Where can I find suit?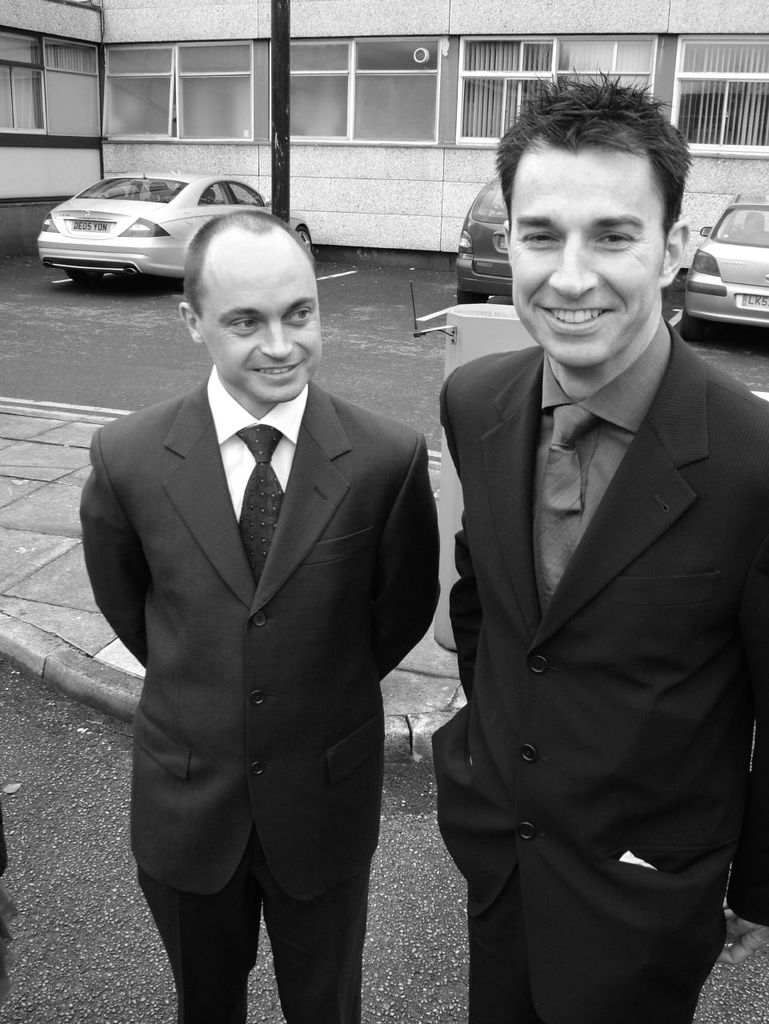
You can find it at 78 354 440 1023.
